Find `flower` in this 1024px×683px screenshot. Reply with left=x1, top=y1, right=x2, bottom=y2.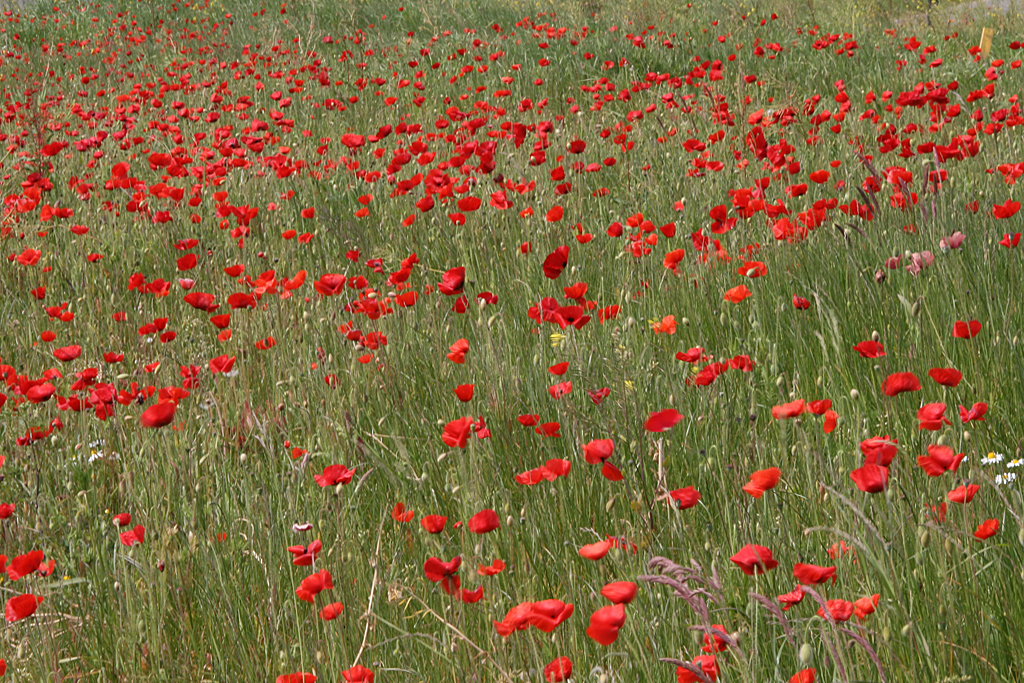
left=7, top=594, right=38, bottom=625.
